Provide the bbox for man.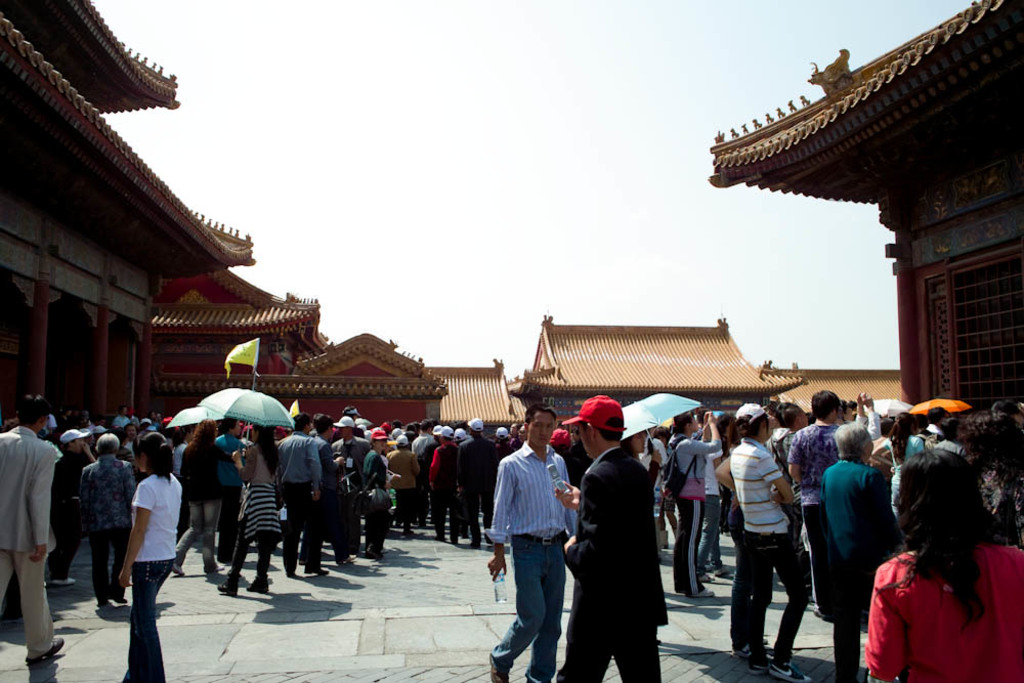
box(492, 419, 577, 679).
